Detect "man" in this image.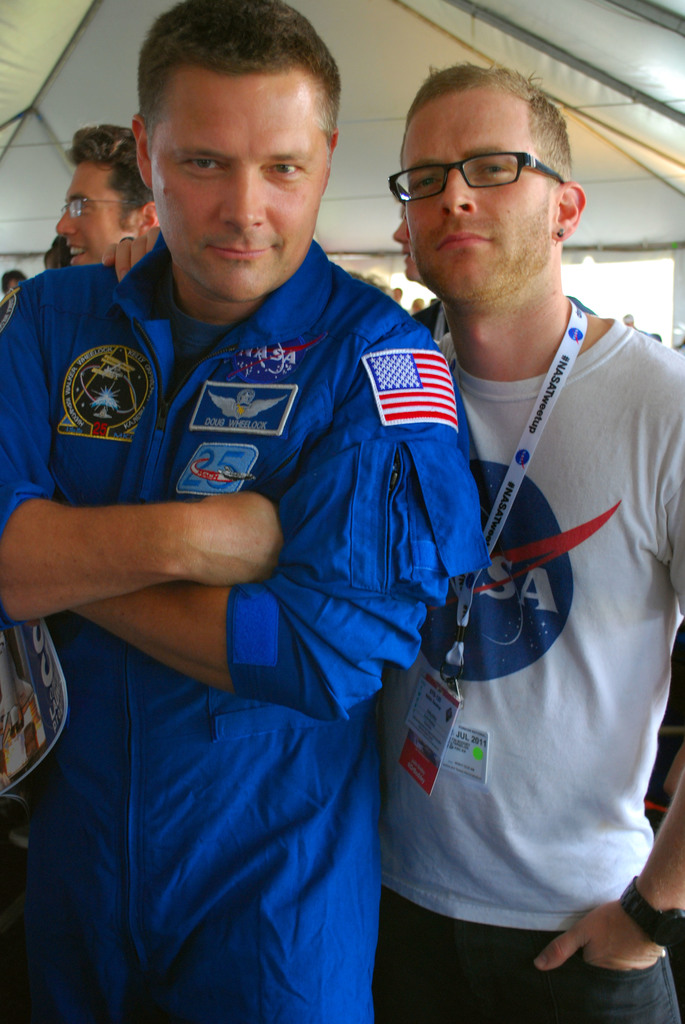
Detection: locate(53, 118, 171, 273).
